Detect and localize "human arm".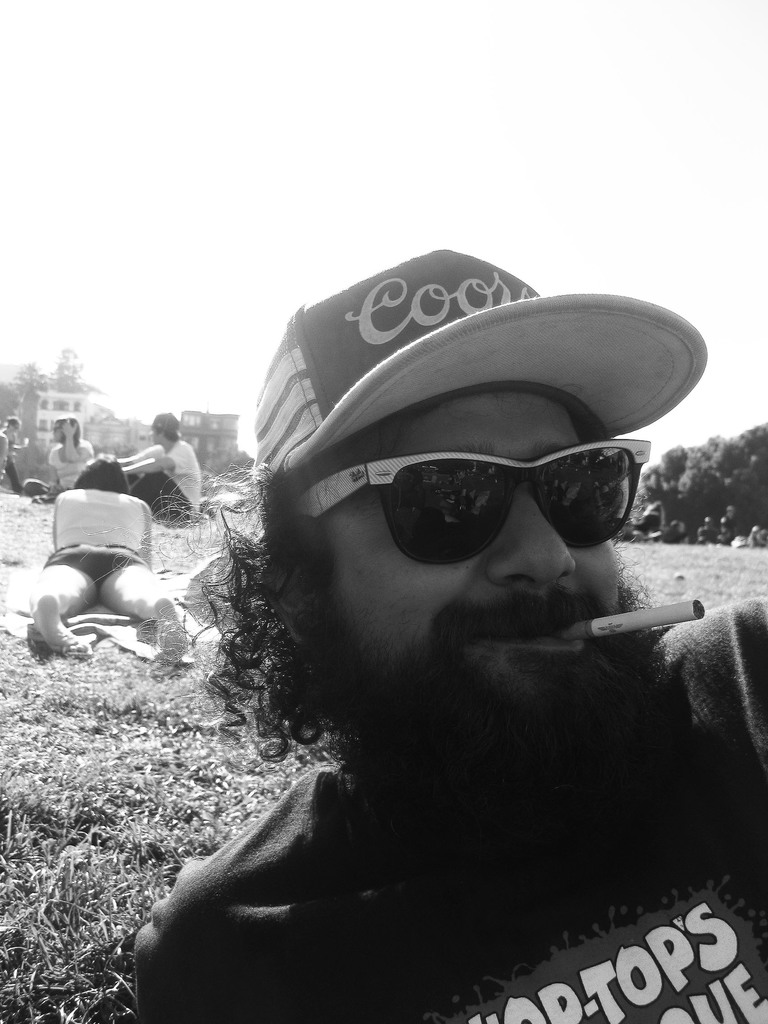
Localized at (42, 447, 65, 493).
